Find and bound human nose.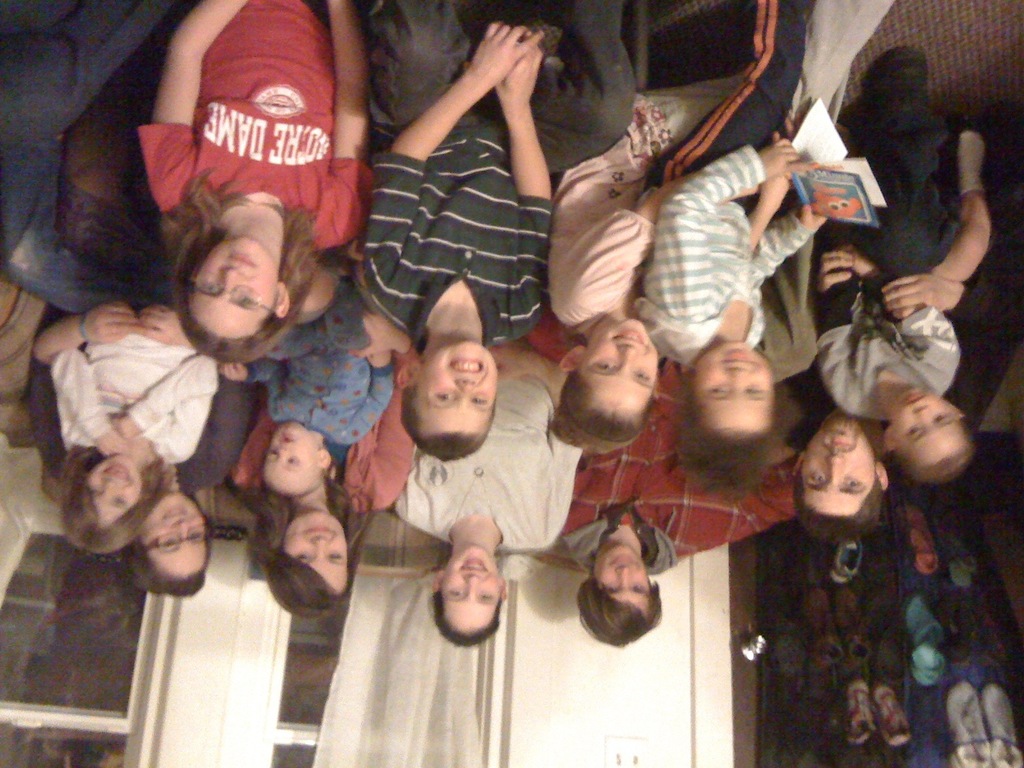
Bound: [left=173, top=522, right=190, bottom=536].
